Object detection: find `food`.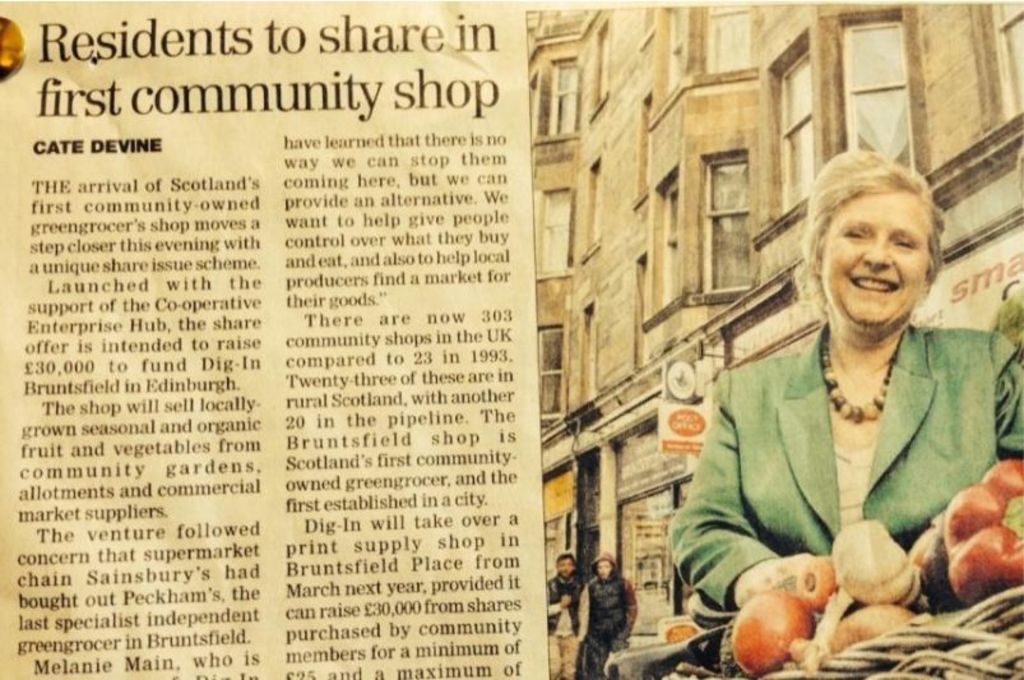
l=911, t=509, r=960, b=615.
